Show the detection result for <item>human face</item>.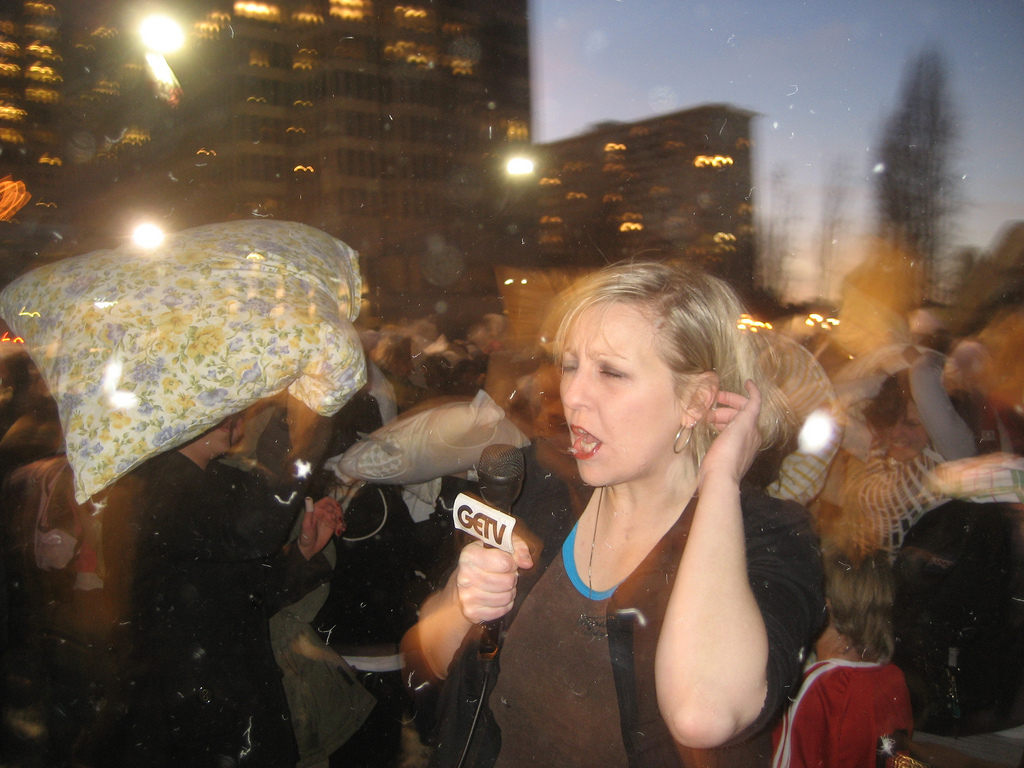
bbox(556, 305, 681, 486).
